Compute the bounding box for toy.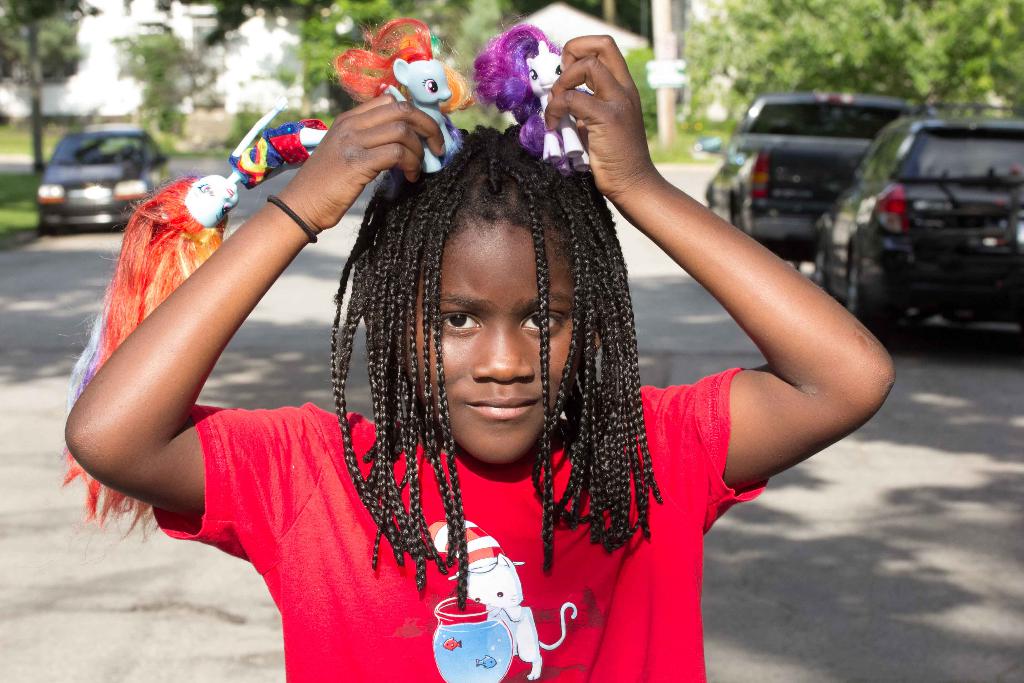
466/22/597/185.
